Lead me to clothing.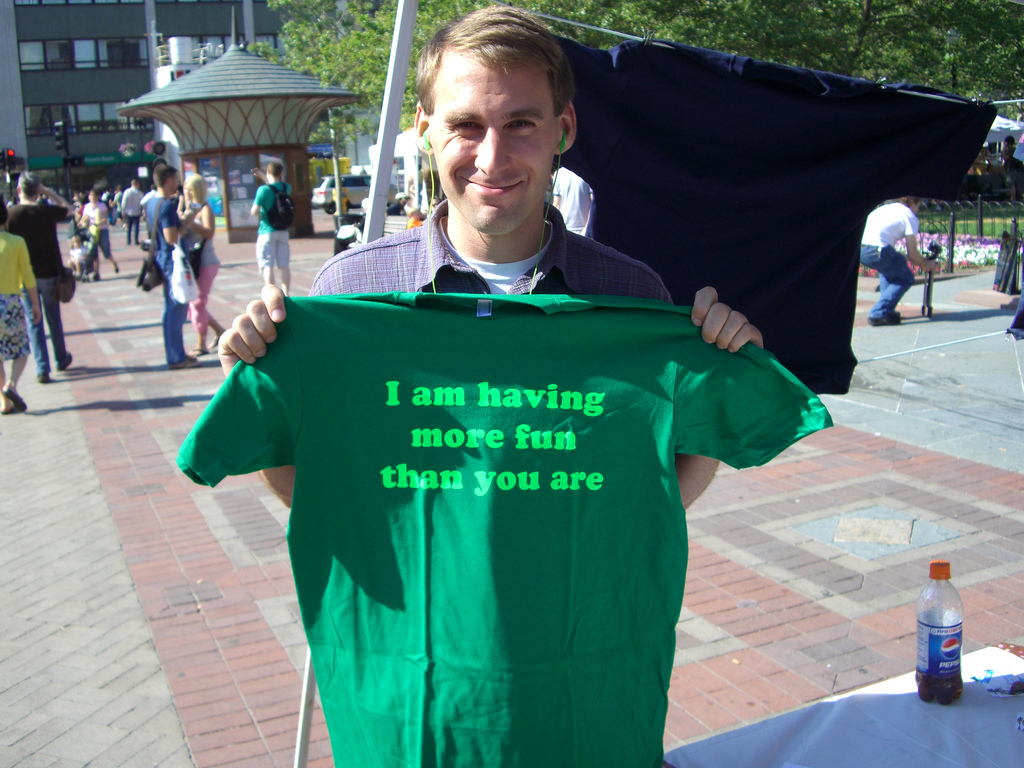
Lead to {"left": 141, "top": 194, "right": 190, "bottom": 362}.
